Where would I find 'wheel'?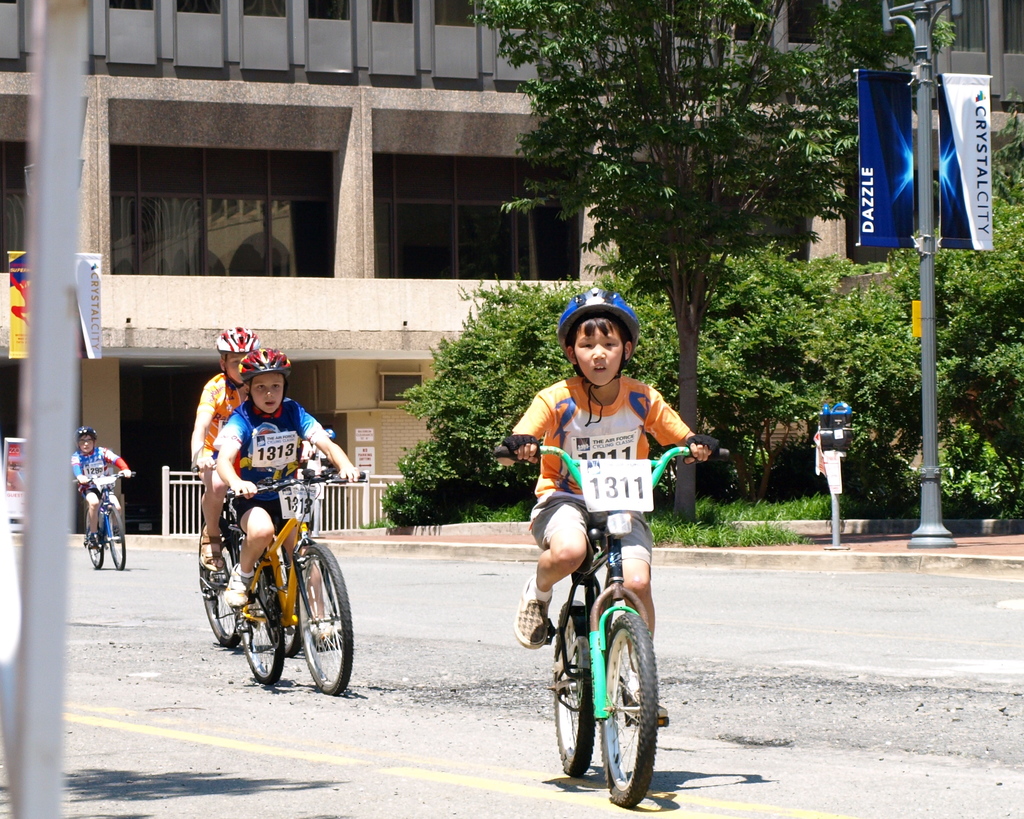
At <box>236,541,284,686</box>.
